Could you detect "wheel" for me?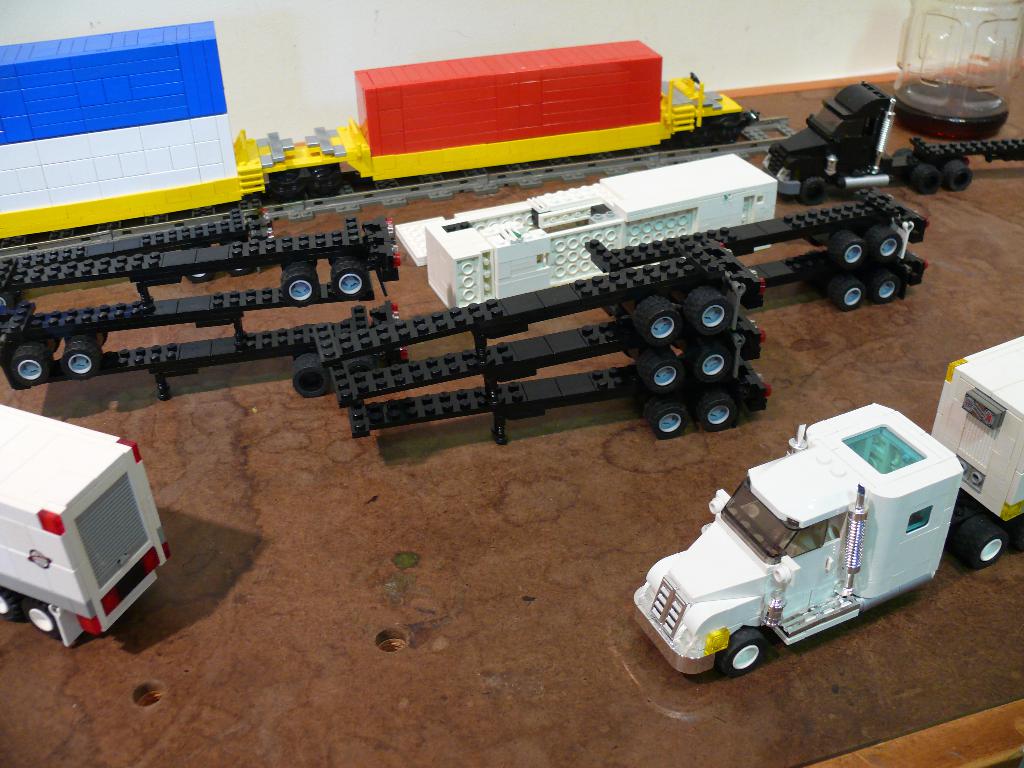
Detection result: 636/297/687/352.
